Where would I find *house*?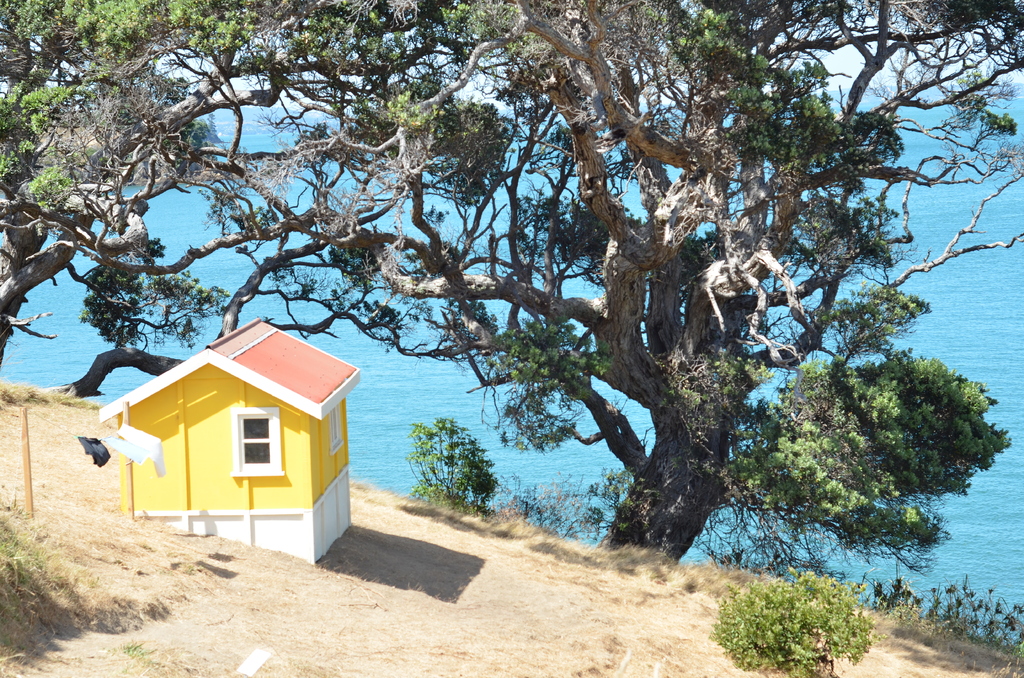
At locate(95, 311, 360, 562).
